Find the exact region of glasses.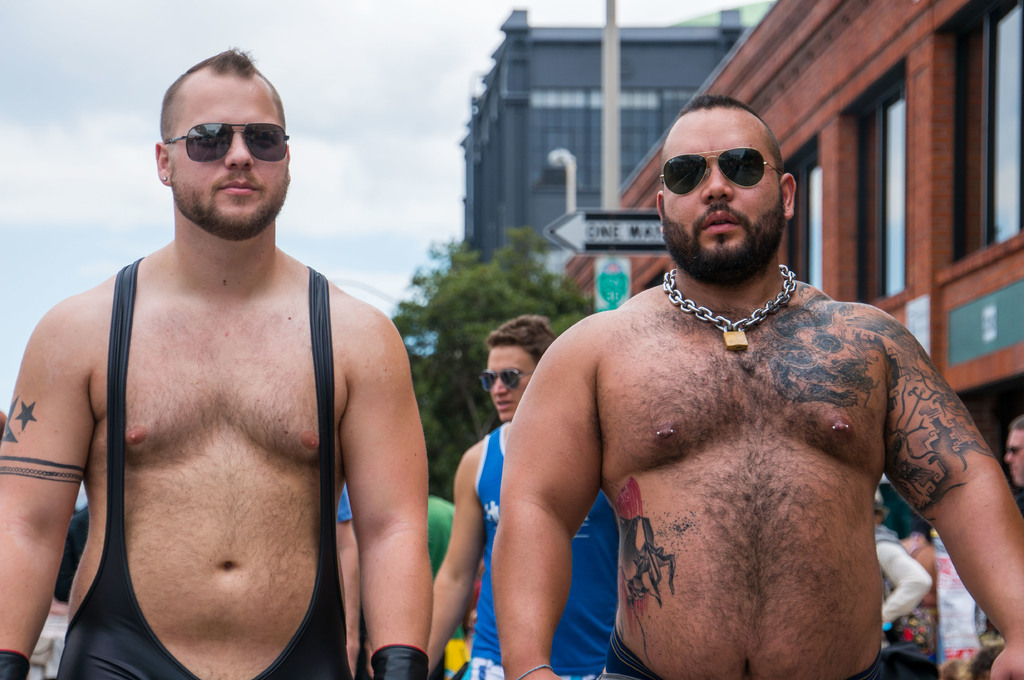
Exact region: 165,123,292,166.
